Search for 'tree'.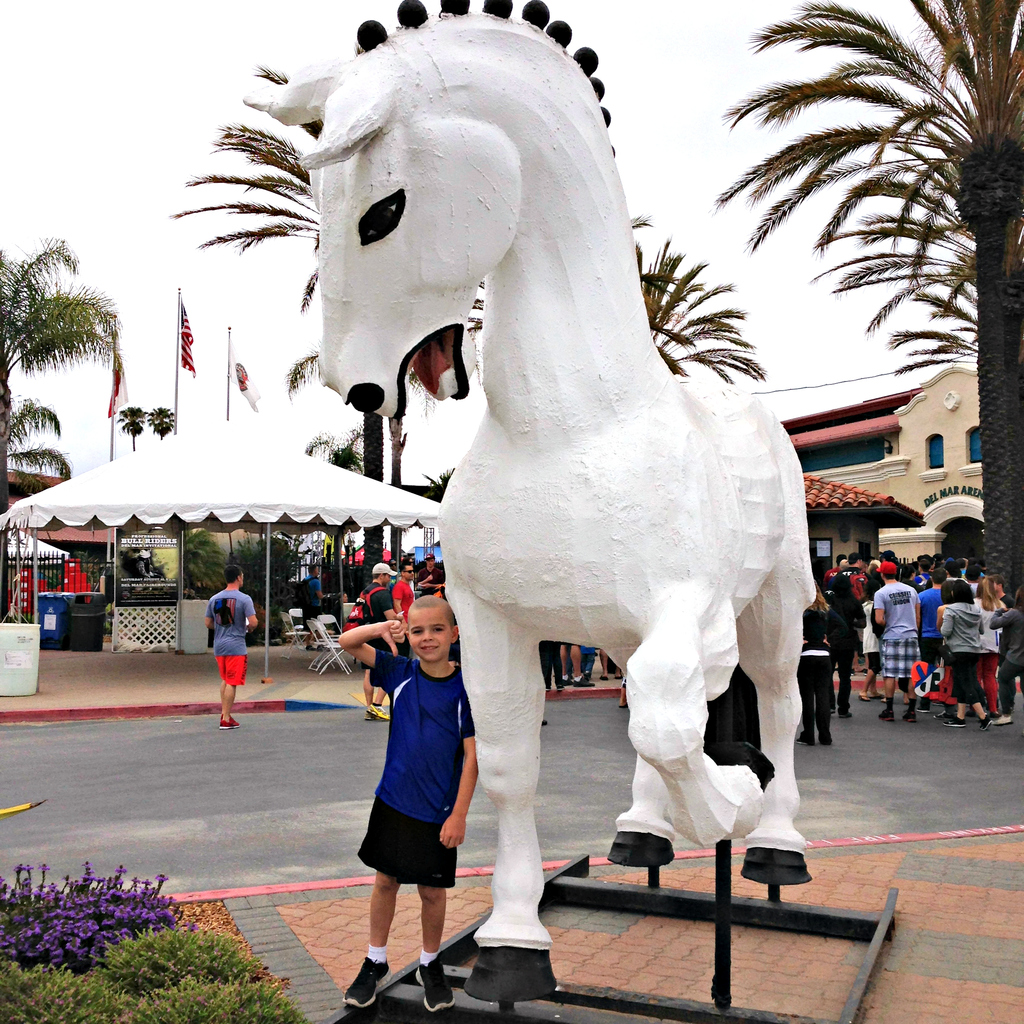
Found at box=[289, 428, 380, 655].
